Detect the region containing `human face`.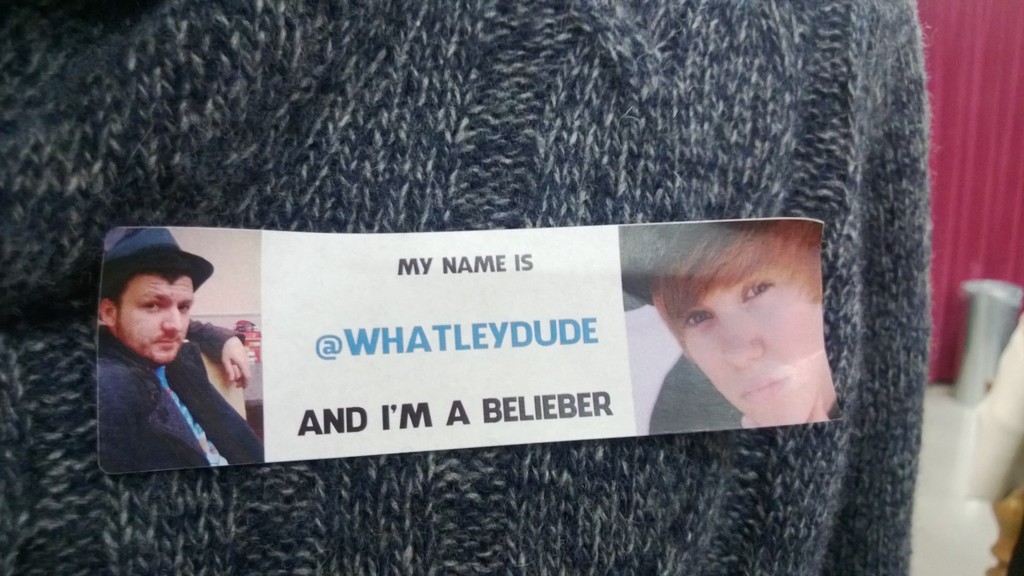
l=674, t=259, r=826, b=432.
